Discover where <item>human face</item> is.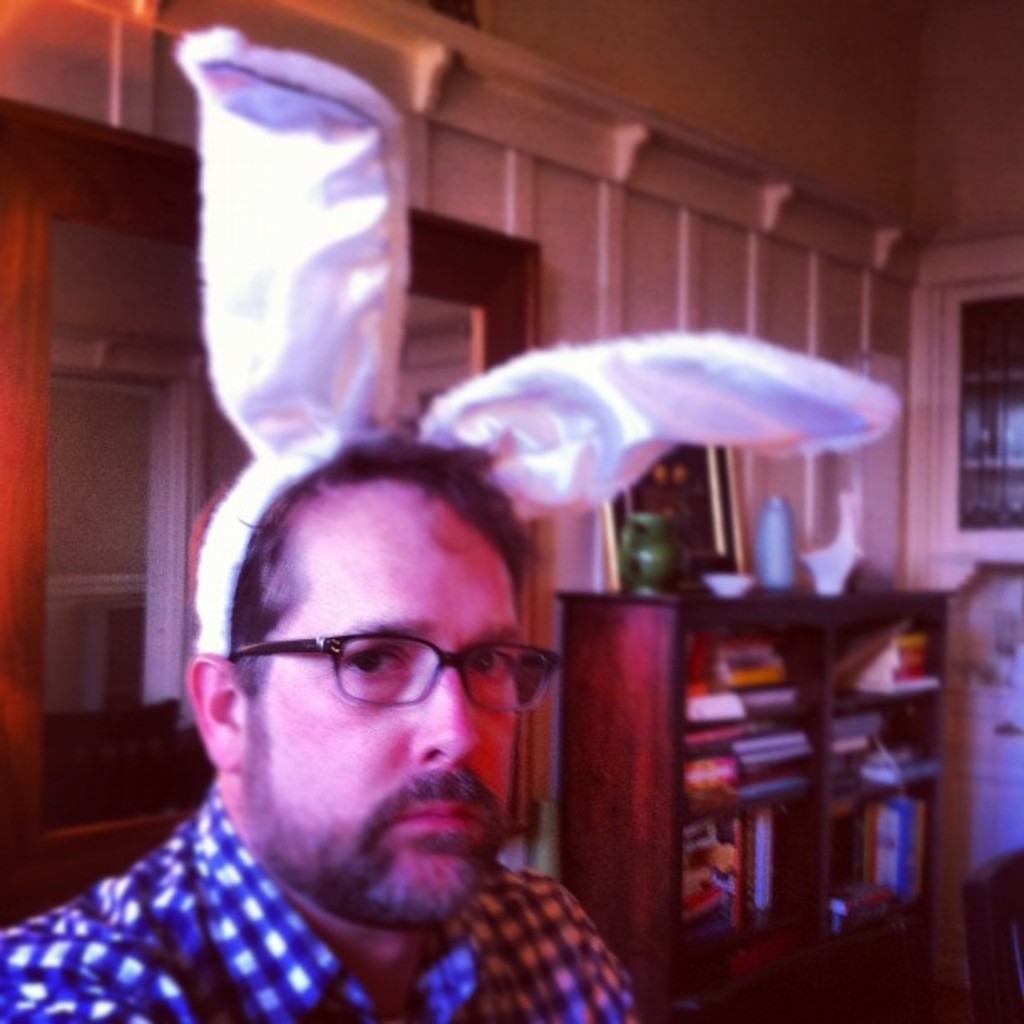
Discovered at [x1=244, y1=499, x2=522, y2=944].
